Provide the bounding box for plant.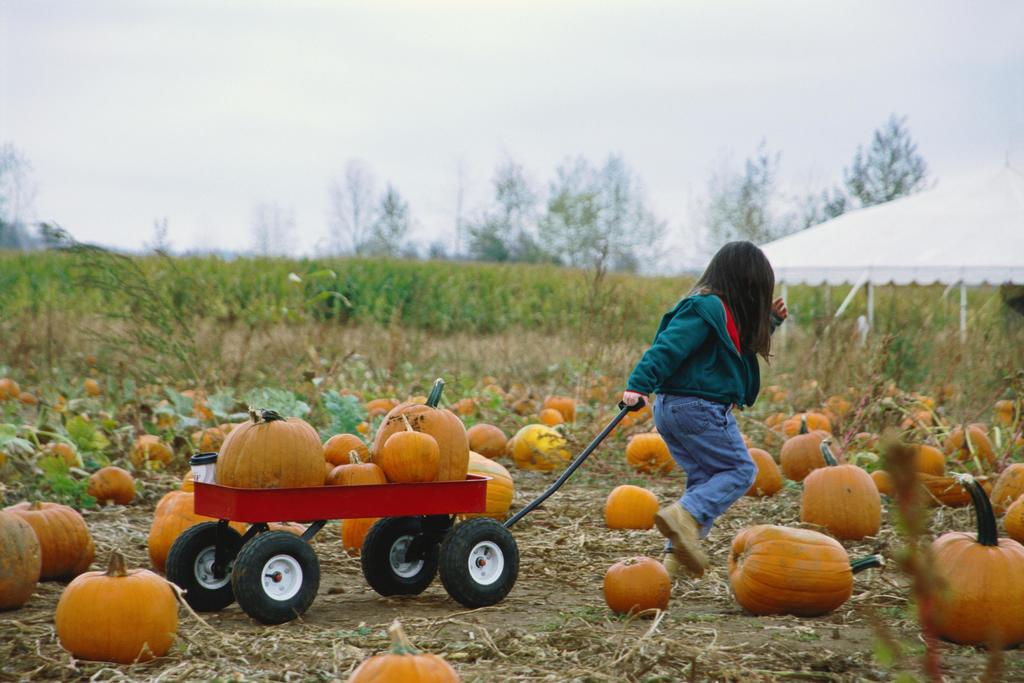
x1=355 y1=627 x2=372 y2=638.
